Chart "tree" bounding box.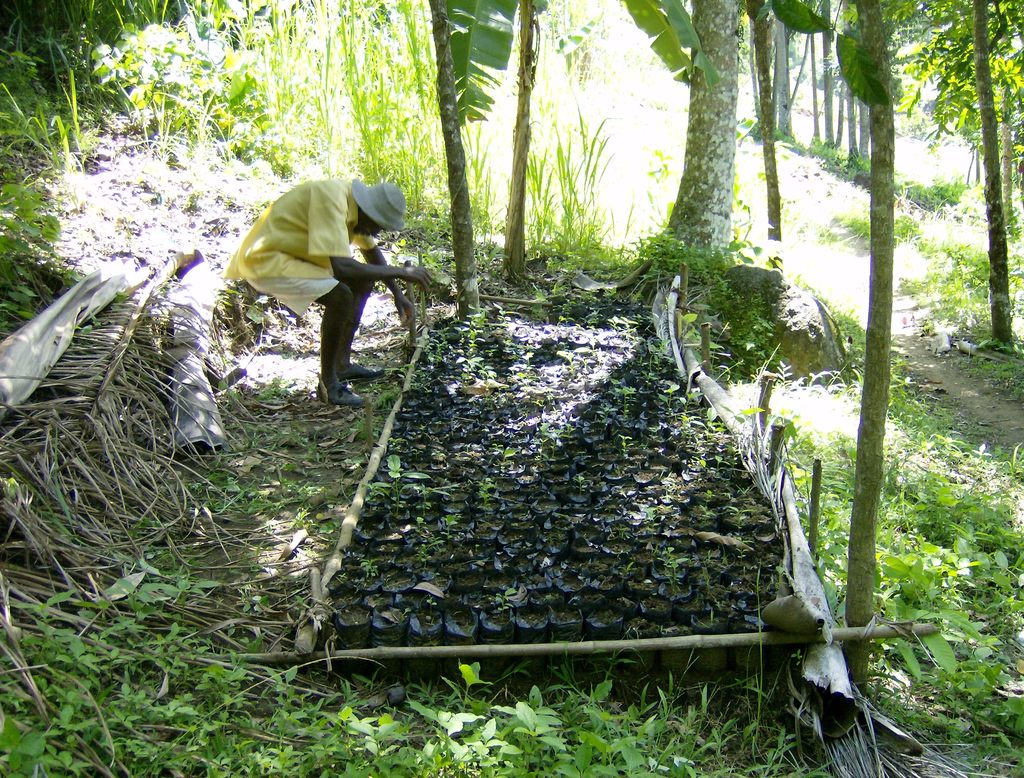
Charted: BBox(420, 0, 492, 335).
